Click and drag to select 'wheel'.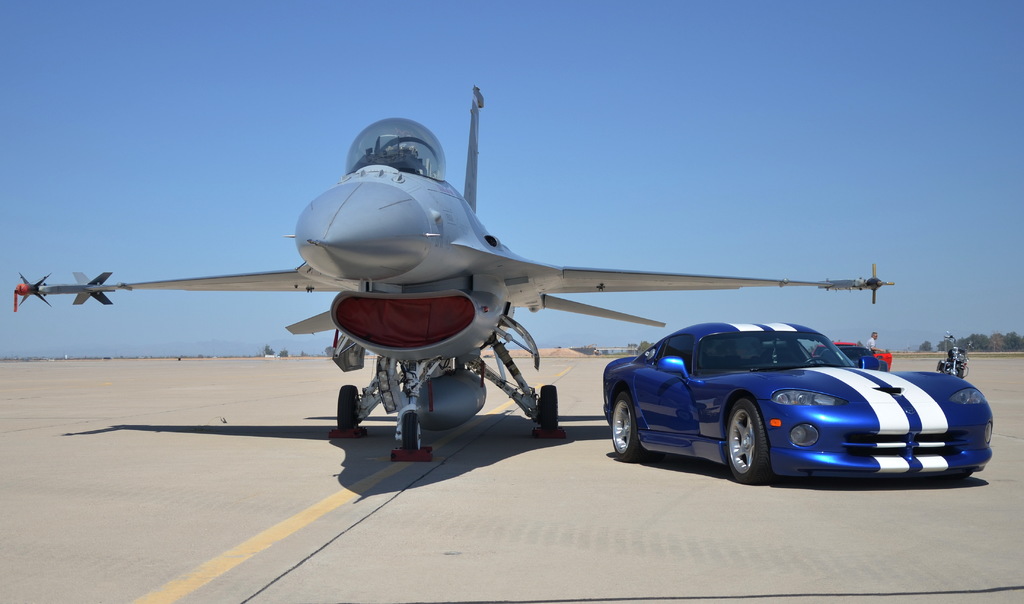
Selection: select_region(540, 382, 557, 430).
